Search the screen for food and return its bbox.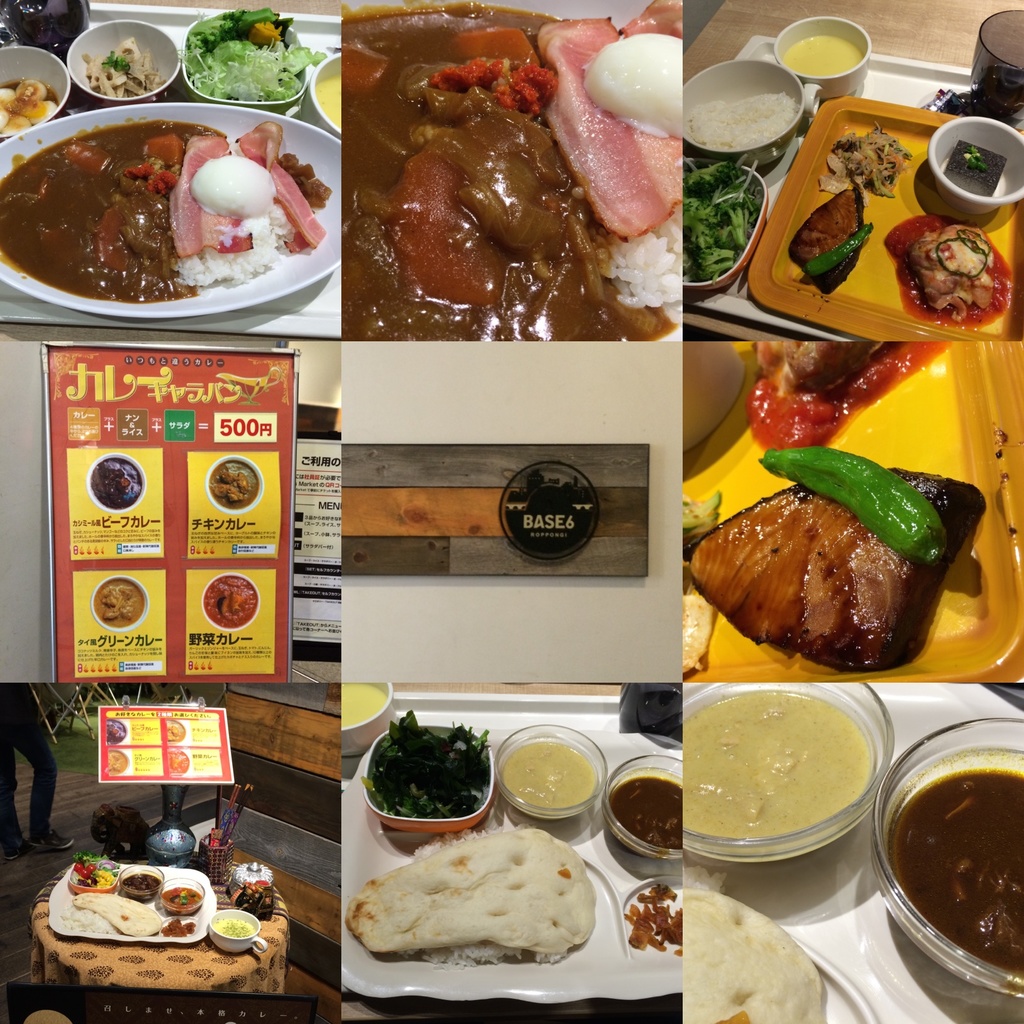
Found: 683:890:825:1023.
